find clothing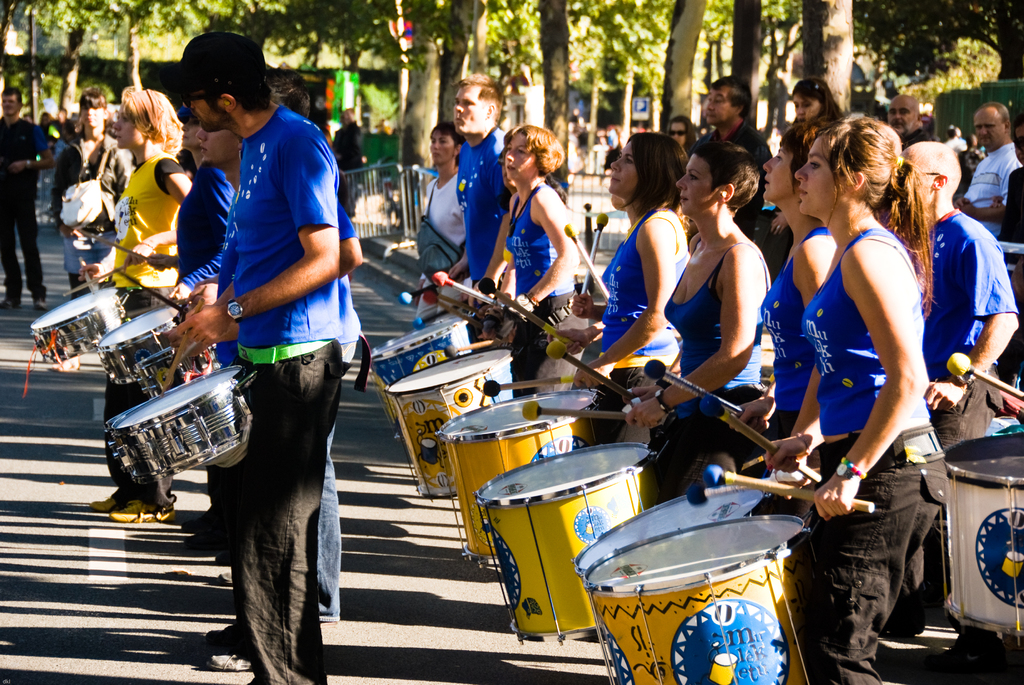
[left=973, top=139, right=1020, bottom=222]
